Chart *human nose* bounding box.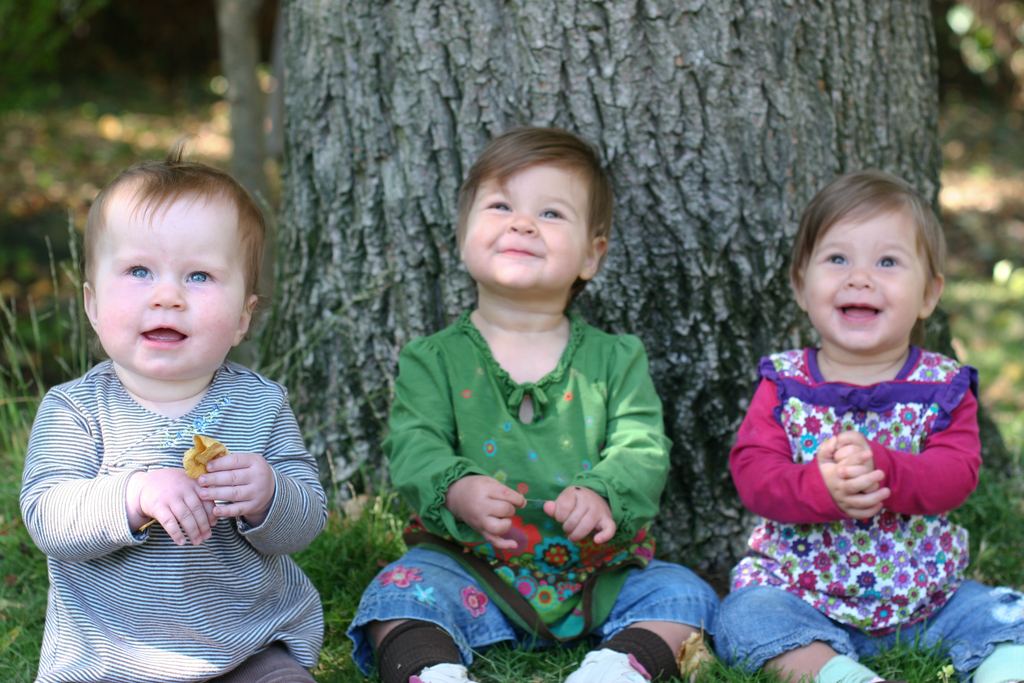
Charted: BBox(149, 276, 189, 310).
